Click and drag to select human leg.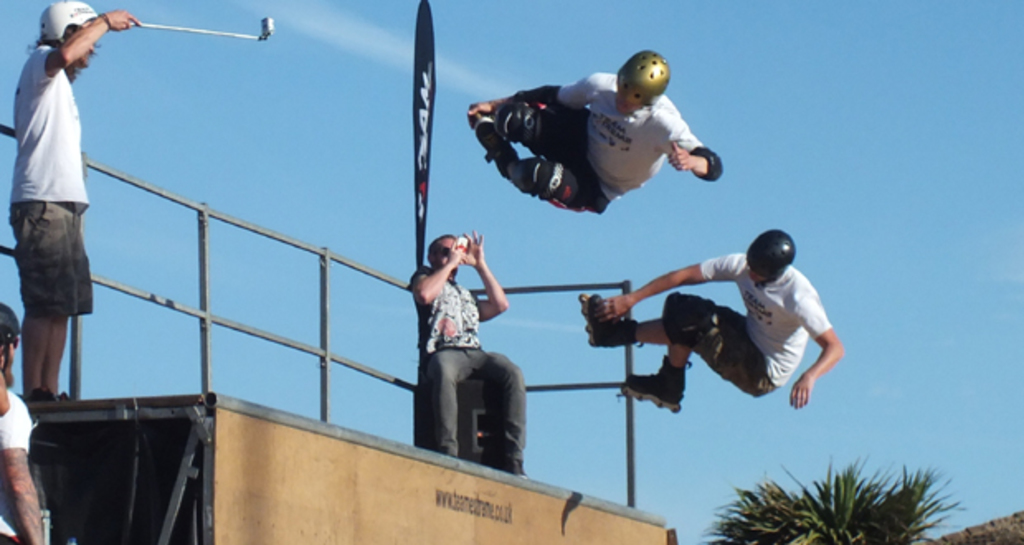
Selection: rect(591, 301, 672, 344).
